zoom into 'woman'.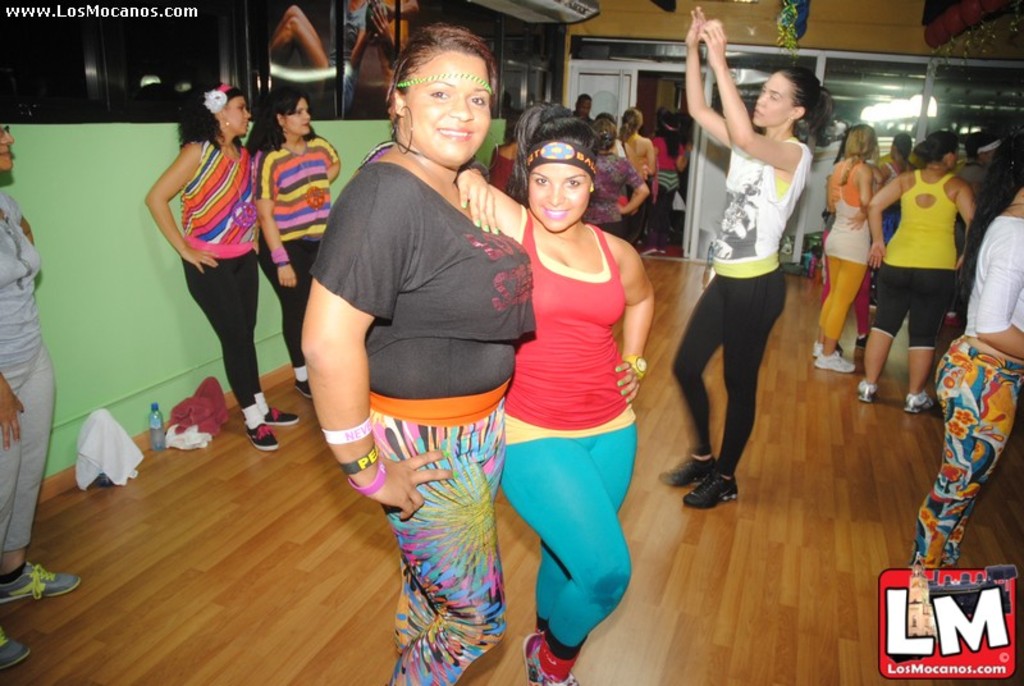
Zoom target: {"left": 484, "top": 97, "right": 660, "bottom": 673}.
